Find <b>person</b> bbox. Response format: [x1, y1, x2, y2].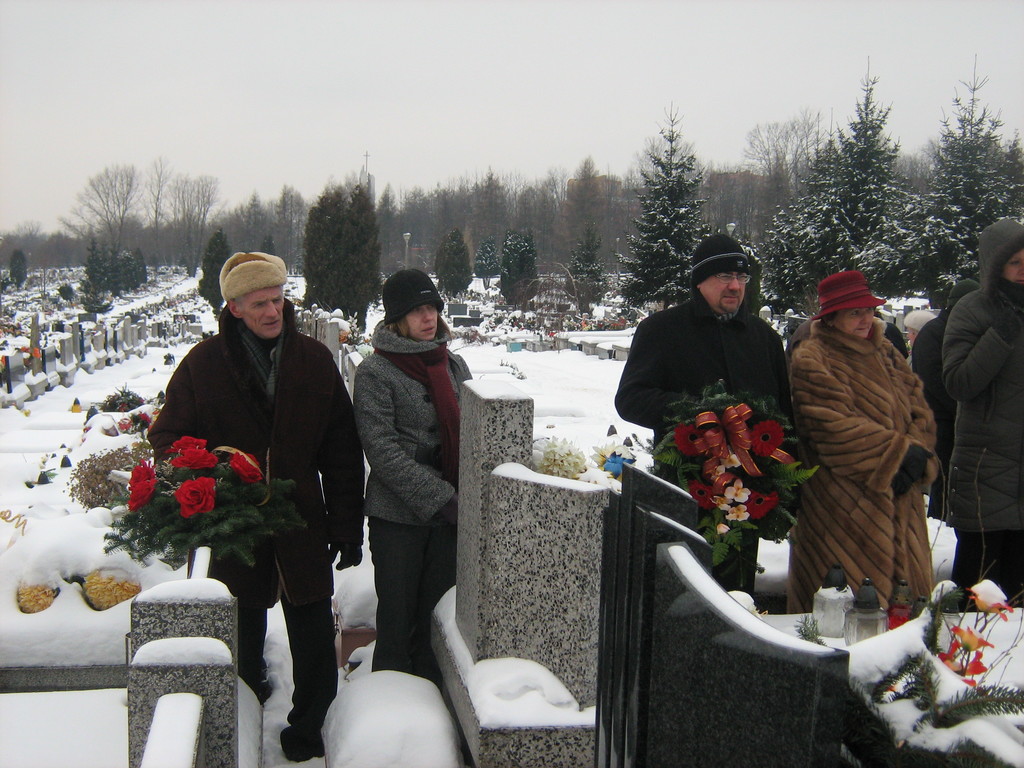
[354, 265, 479, 684].
